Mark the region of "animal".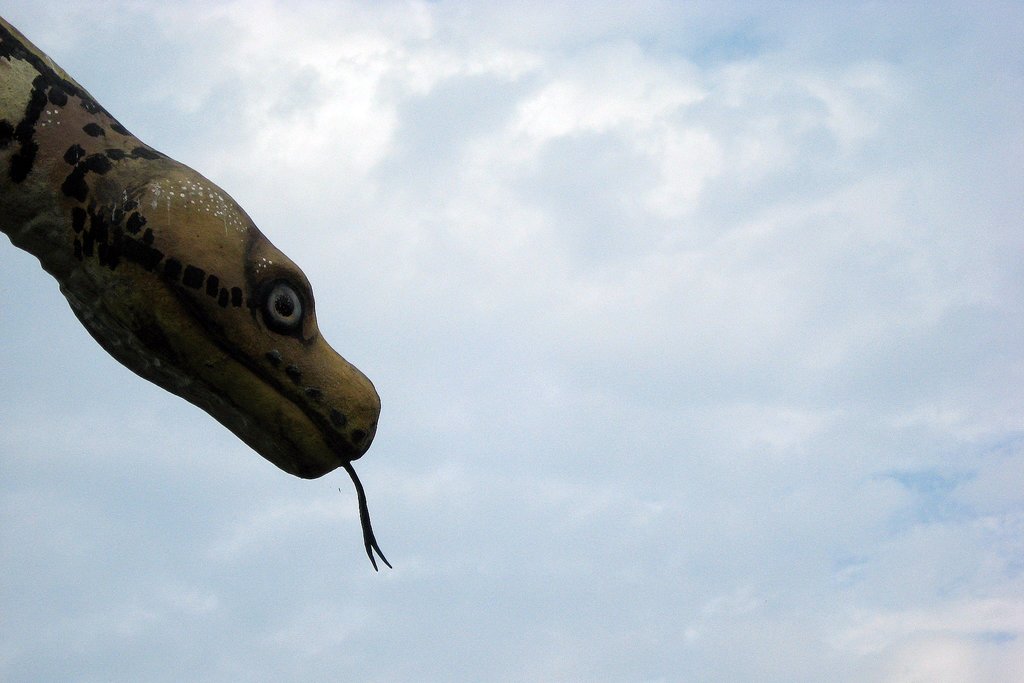
Region: [0,19,397,571].
